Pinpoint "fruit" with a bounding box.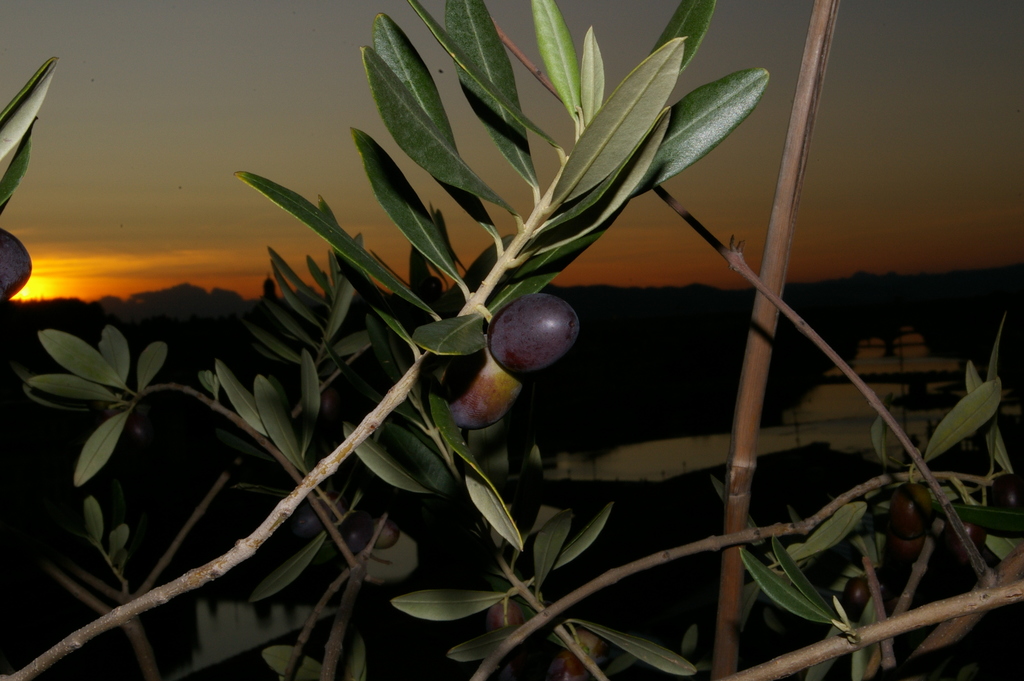
<box>490,287,588,386</box>.
